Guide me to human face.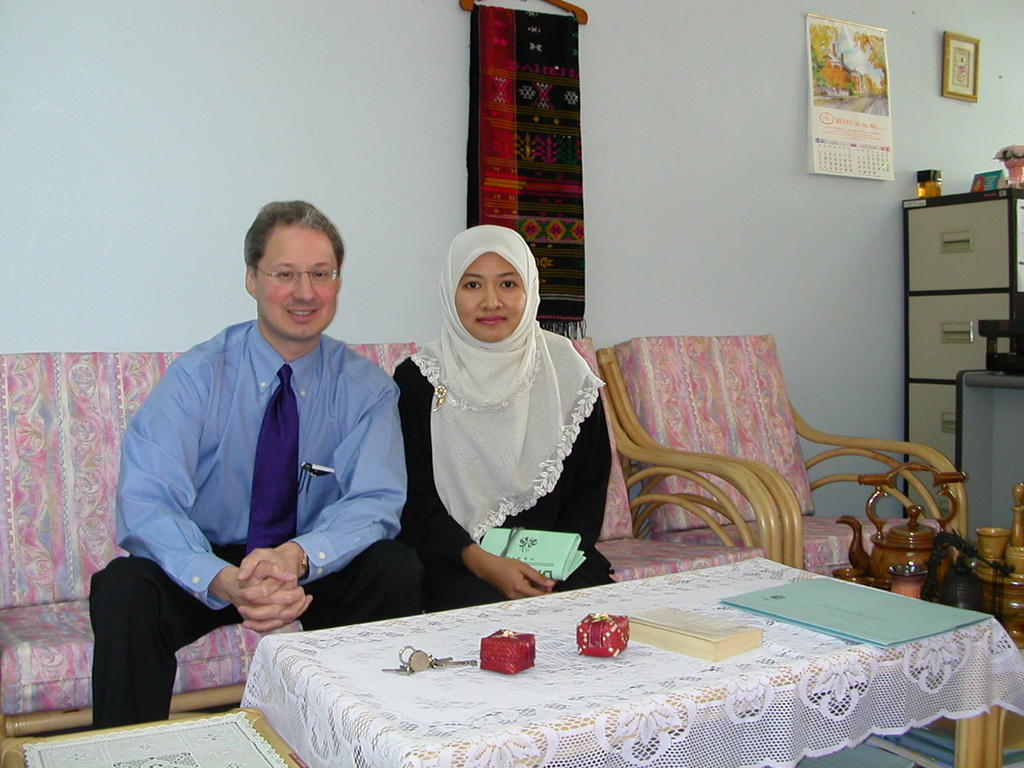
Guidance: 256,236,342,342.
